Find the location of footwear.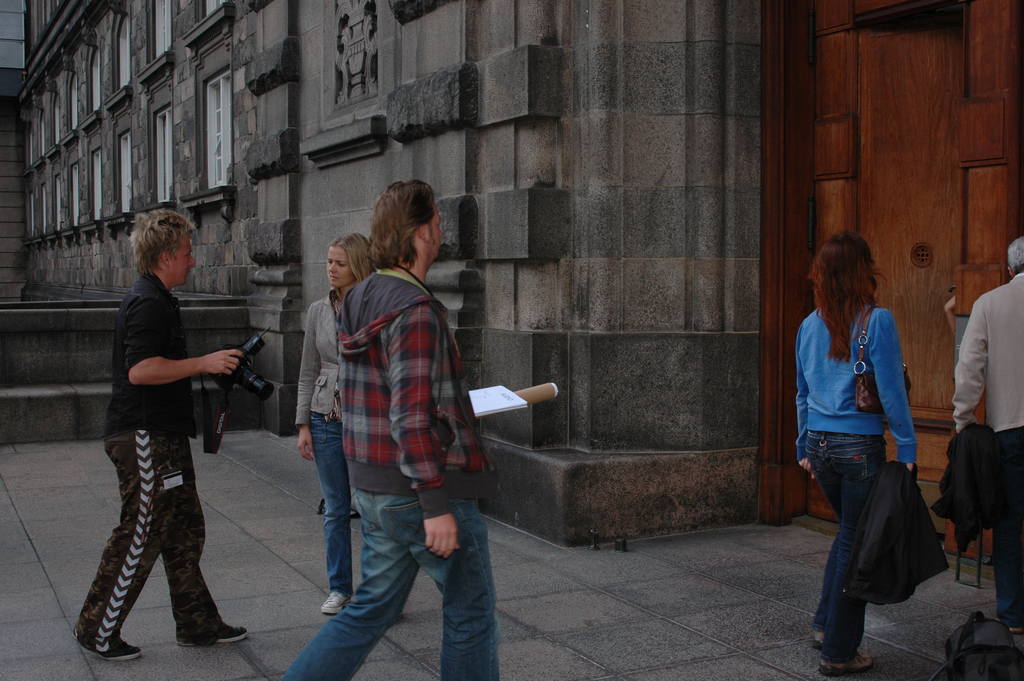
Location: x1=73 y1=629 x2=141 y2=660.
